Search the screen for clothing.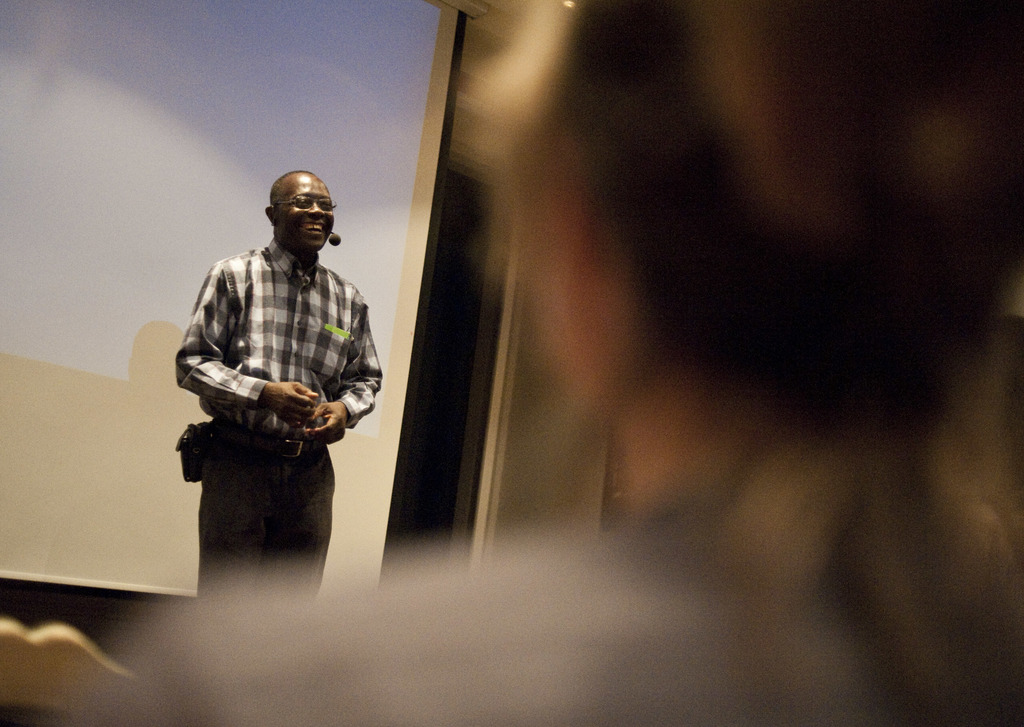
Found at (152,192,383,582).
